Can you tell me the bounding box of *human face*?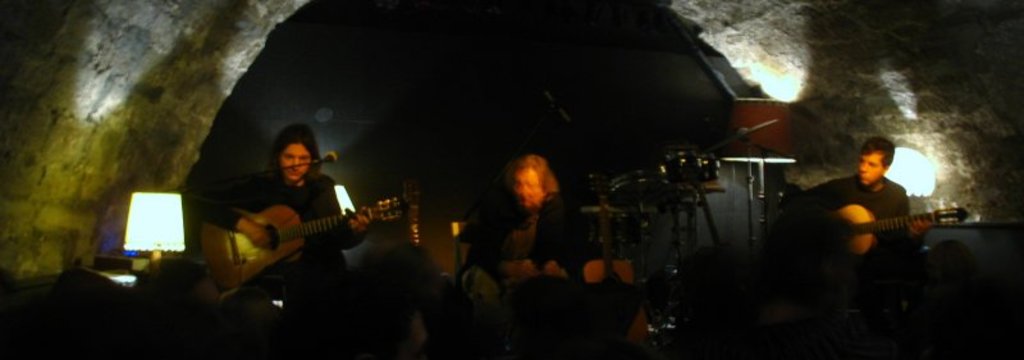
rect(279, 145, 311, 181).
